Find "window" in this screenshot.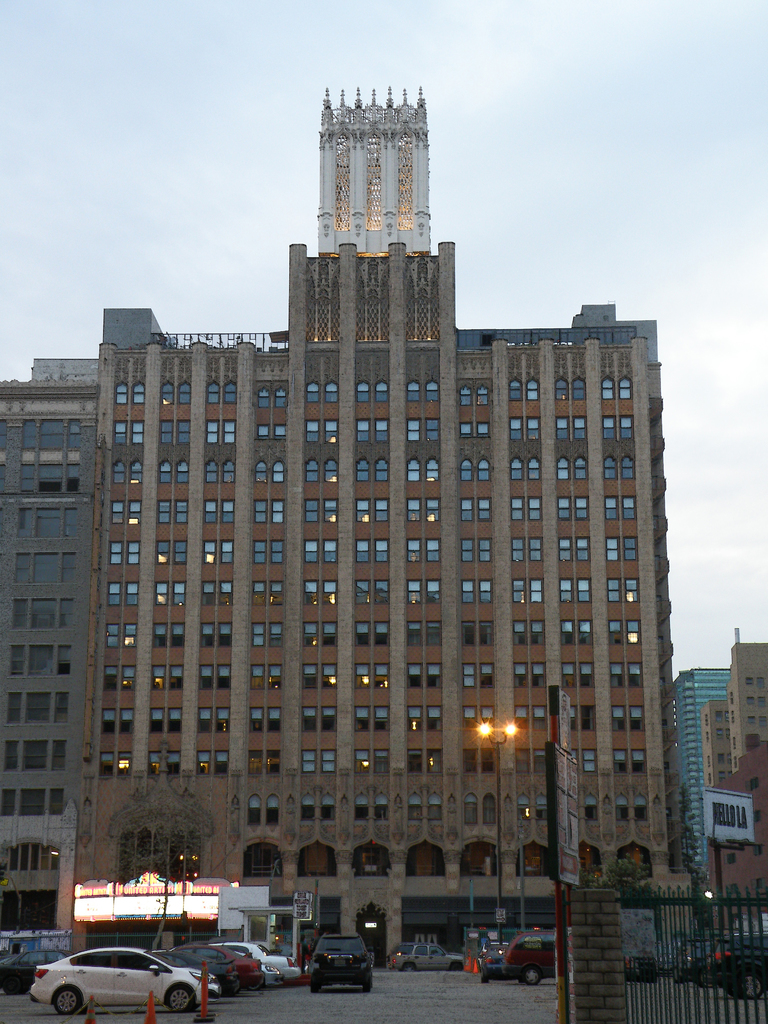
The bounding box for "window" is region(303, 577, 337, 612).
